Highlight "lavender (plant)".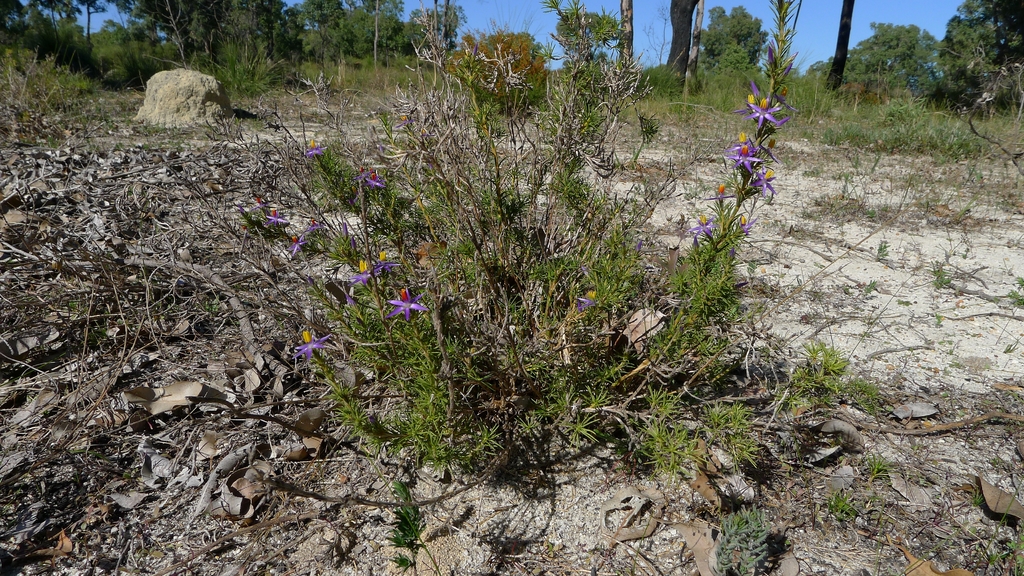
Highlighted region: [289,319,346,376].
